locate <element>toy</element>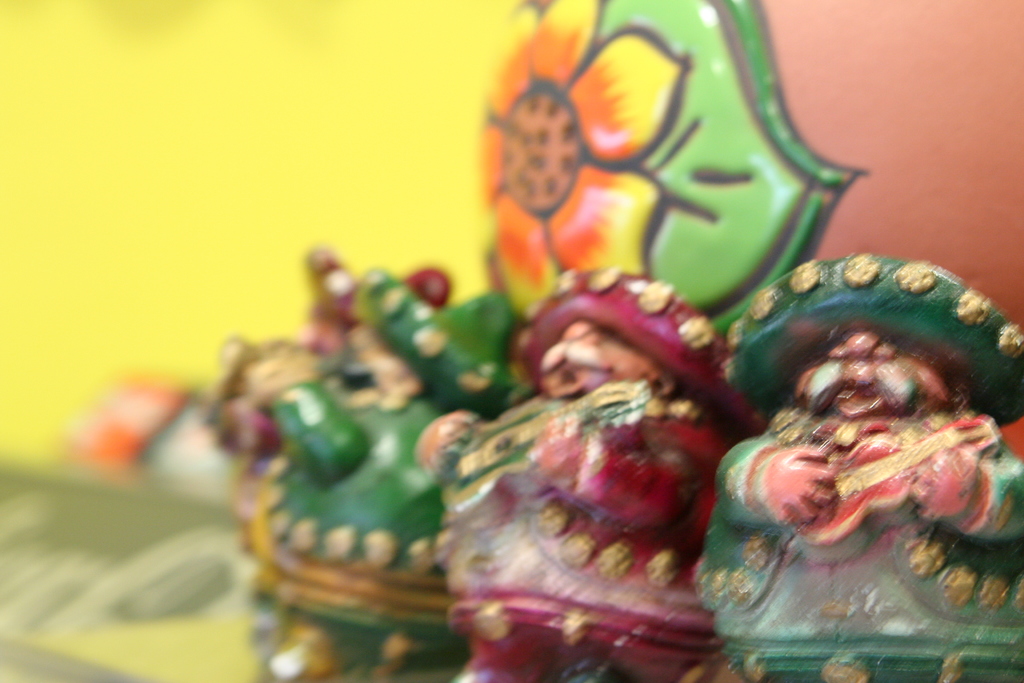
<bbox>419, 273, 746, 682</bbox>
